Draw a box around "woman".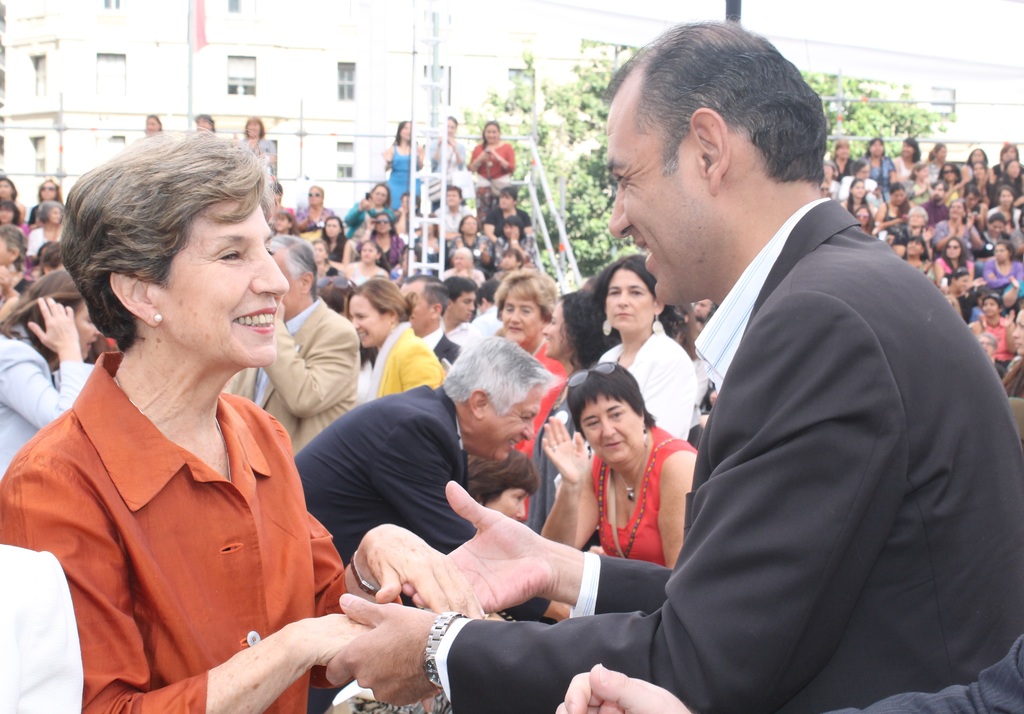
pyautogui.locateOnScreen(0, 202, 26, 227).
